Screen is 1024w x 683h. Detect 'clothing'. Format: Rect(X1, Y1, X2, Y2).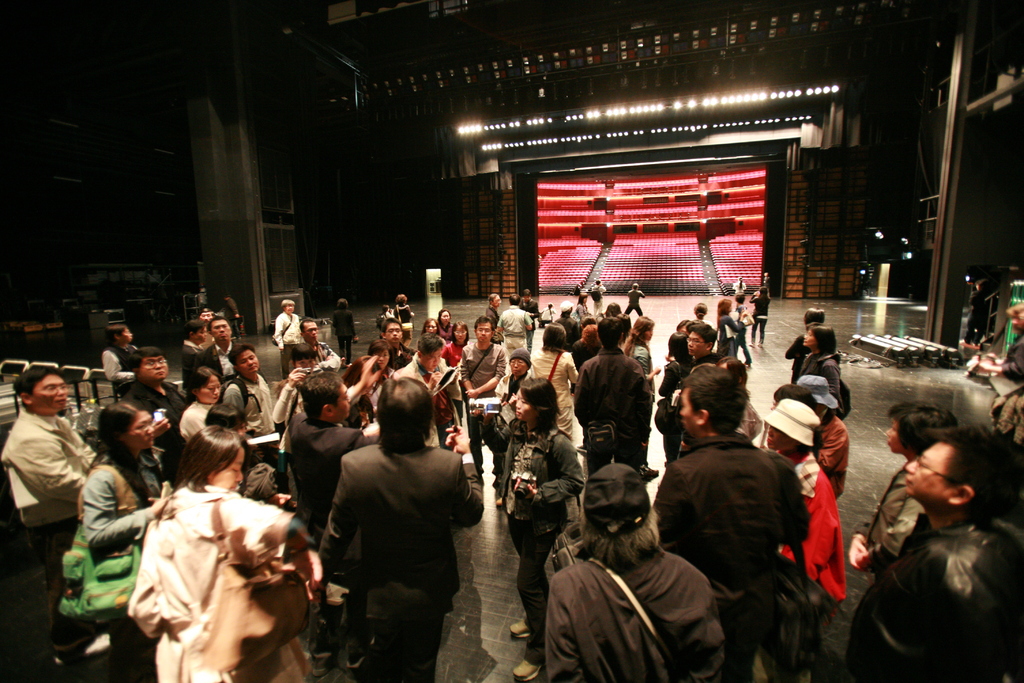
Rect(456, 341, 505, 488).
